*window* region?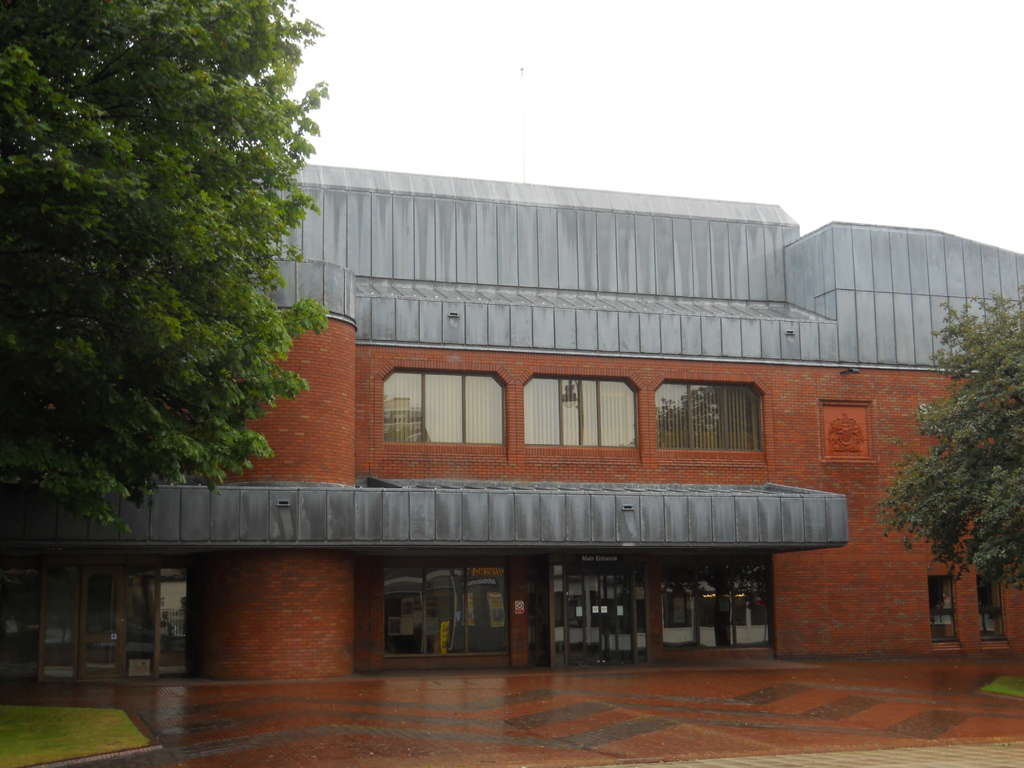
left=520, top=369, right=646, bottom=457
